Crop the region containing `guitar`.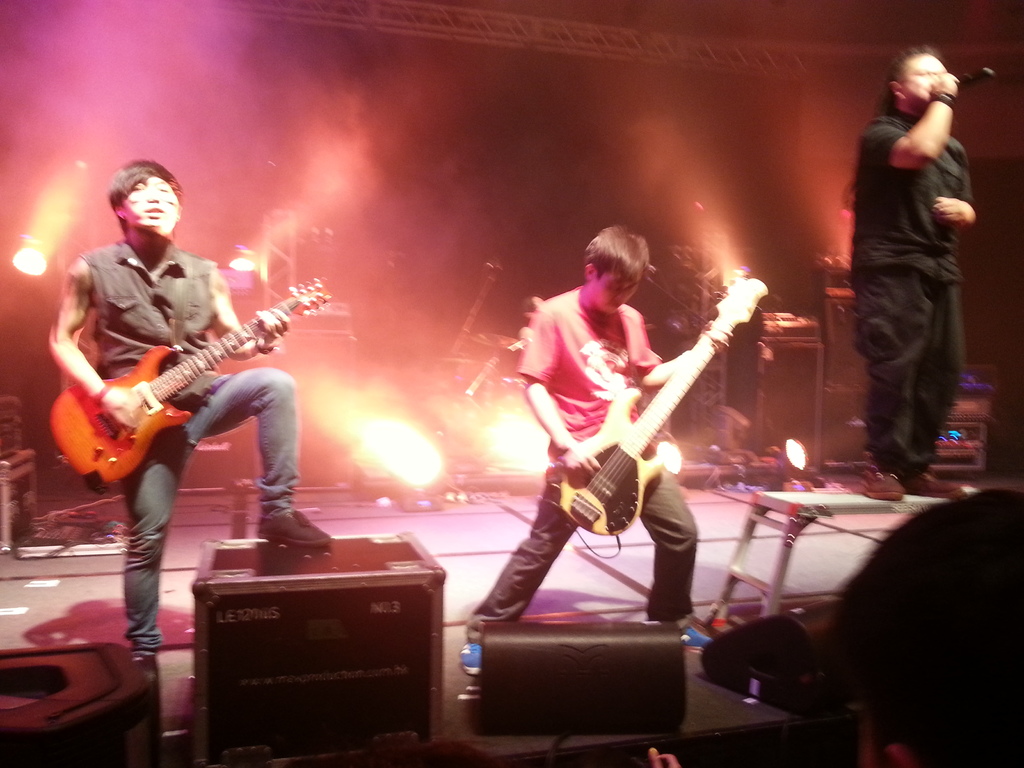
Crop region: locate(42, 253, 325, 520).
